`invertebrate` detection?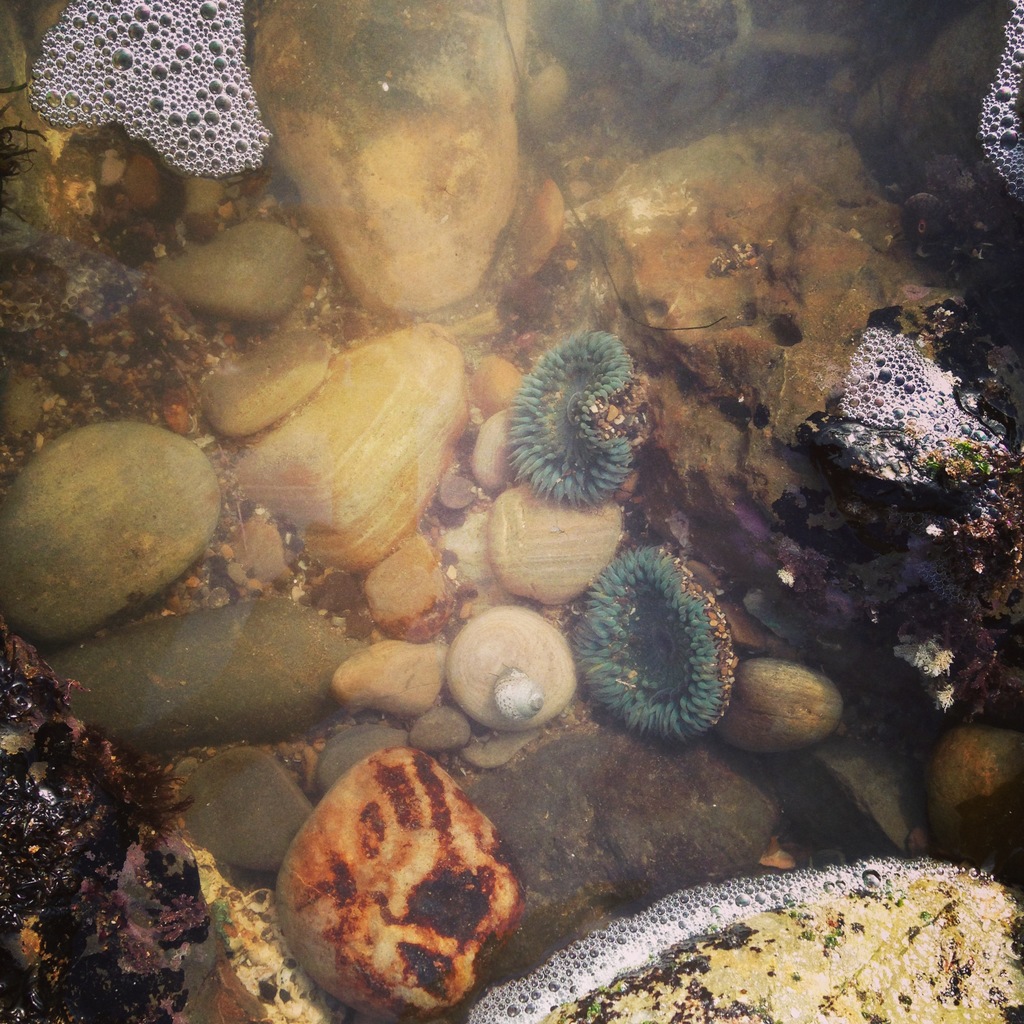
[left=566, top=535, right=742, bottom=741]
